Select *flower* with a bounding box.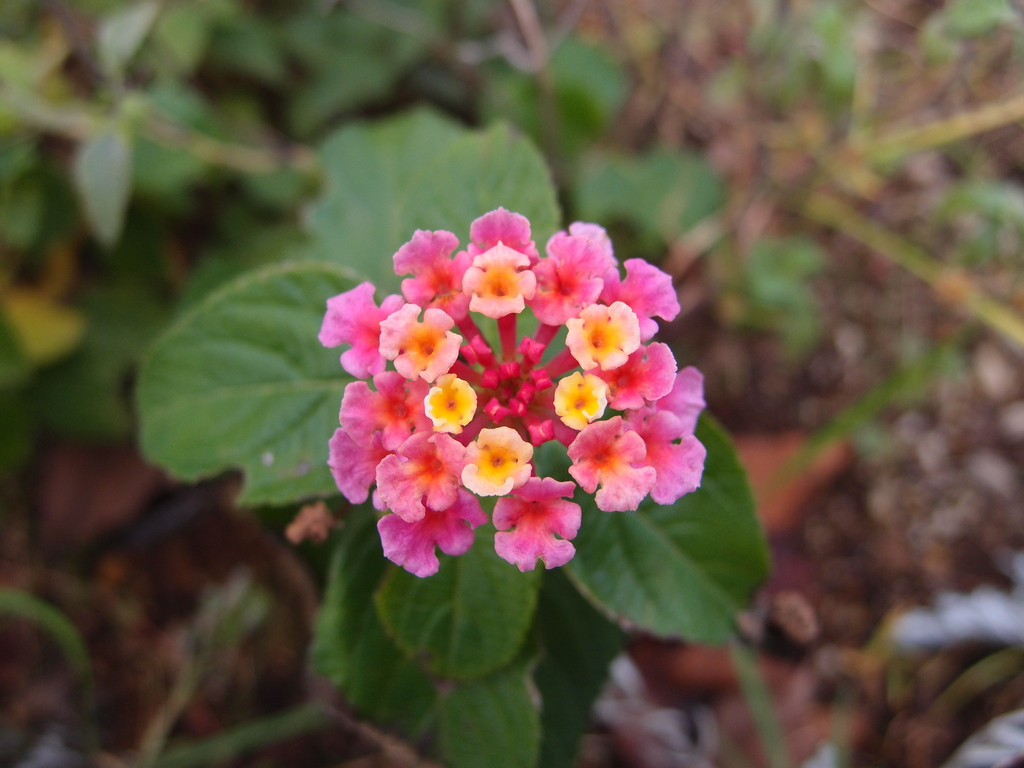
region(566, 303, 641, 366).
